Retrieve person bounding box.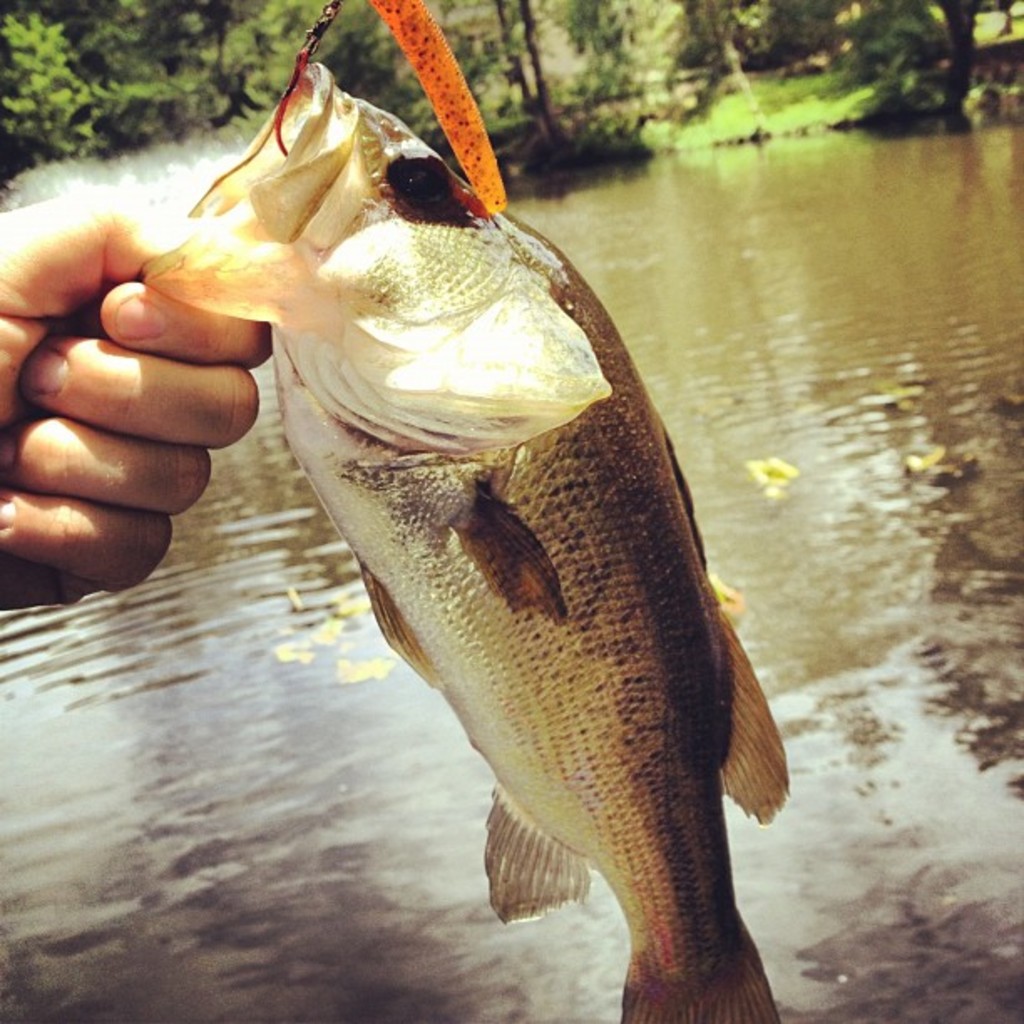
Bounding box: rect(0, 187, 271, 612).
